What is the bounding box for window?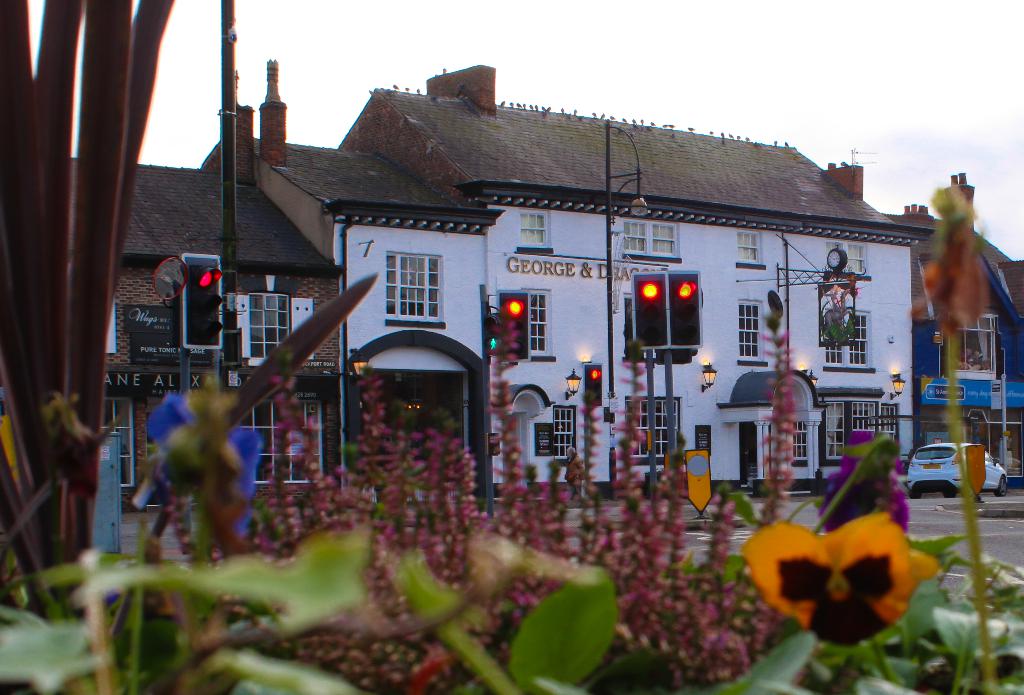
Rect(820, 308, 876, 377).
